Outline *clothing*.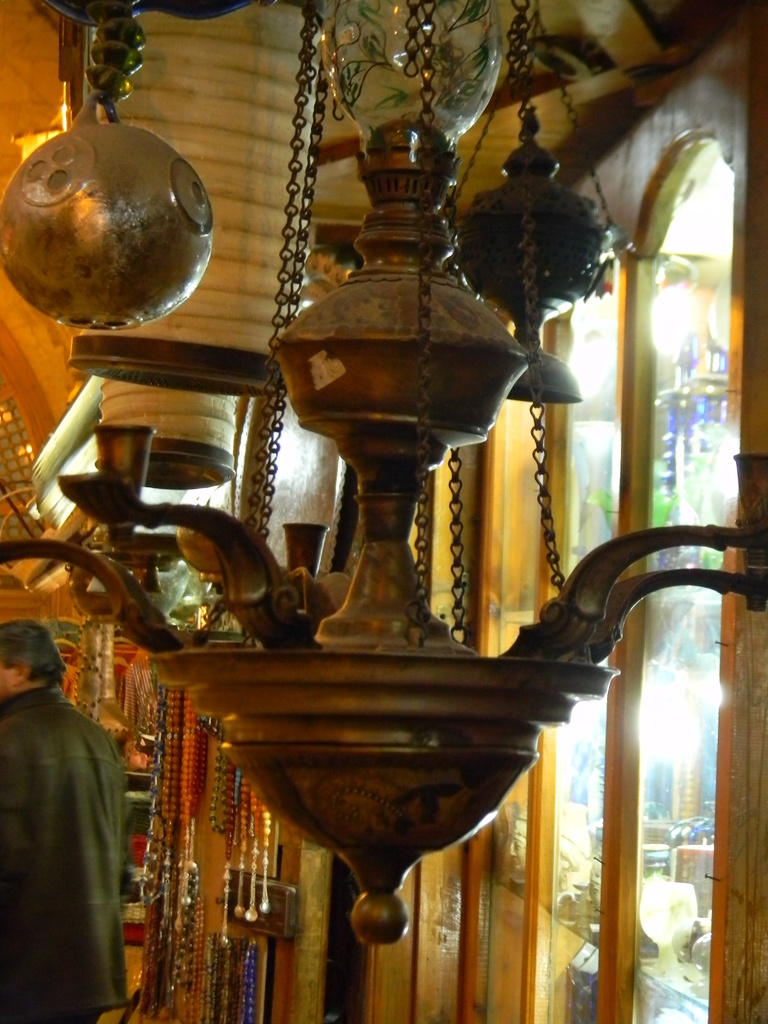
Outline: l=0, t=684, r=117, b=1023.
